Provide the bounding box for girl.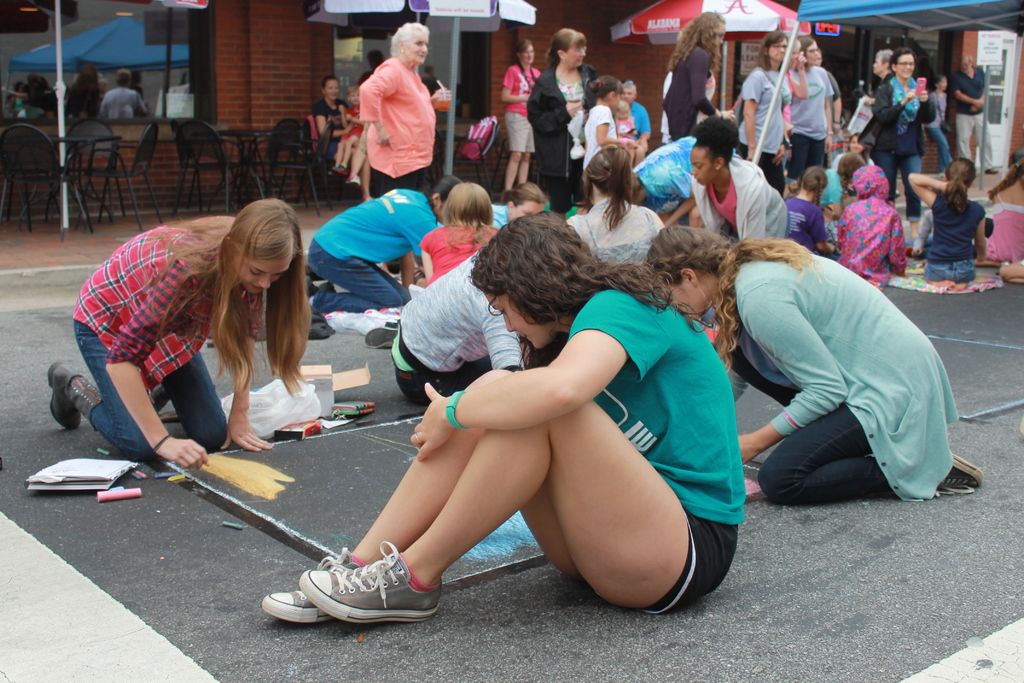
BBox(660, 9, 733, 138).
